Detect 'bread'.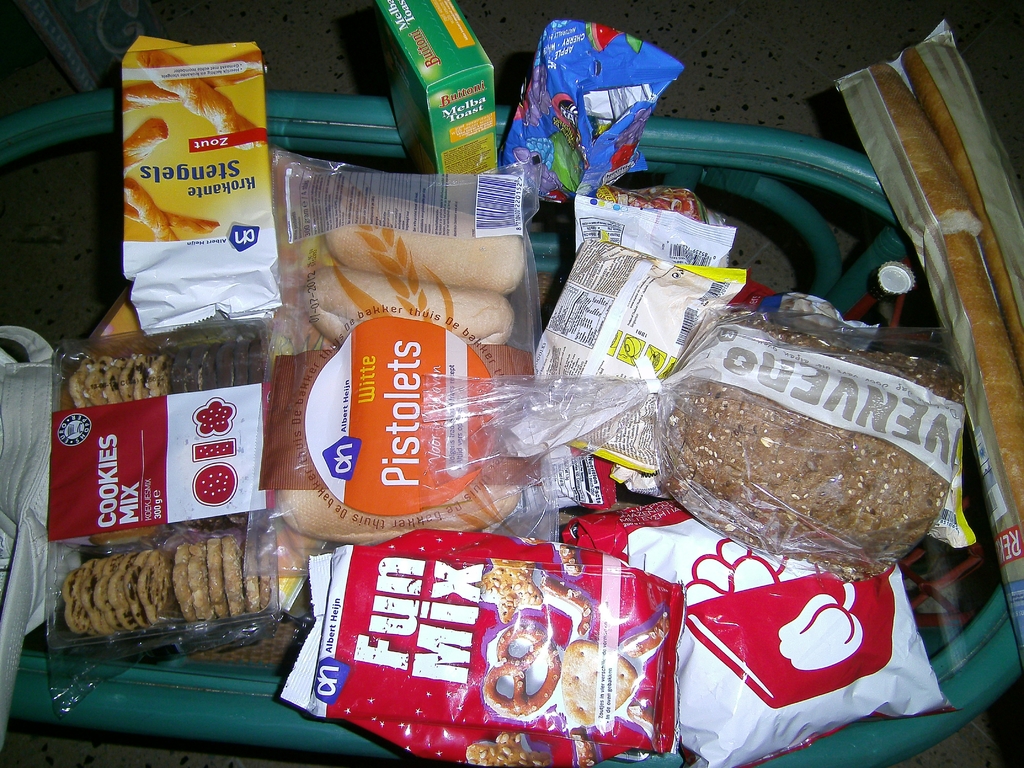
Detected at BBox(846, 60, 1023, 660).
